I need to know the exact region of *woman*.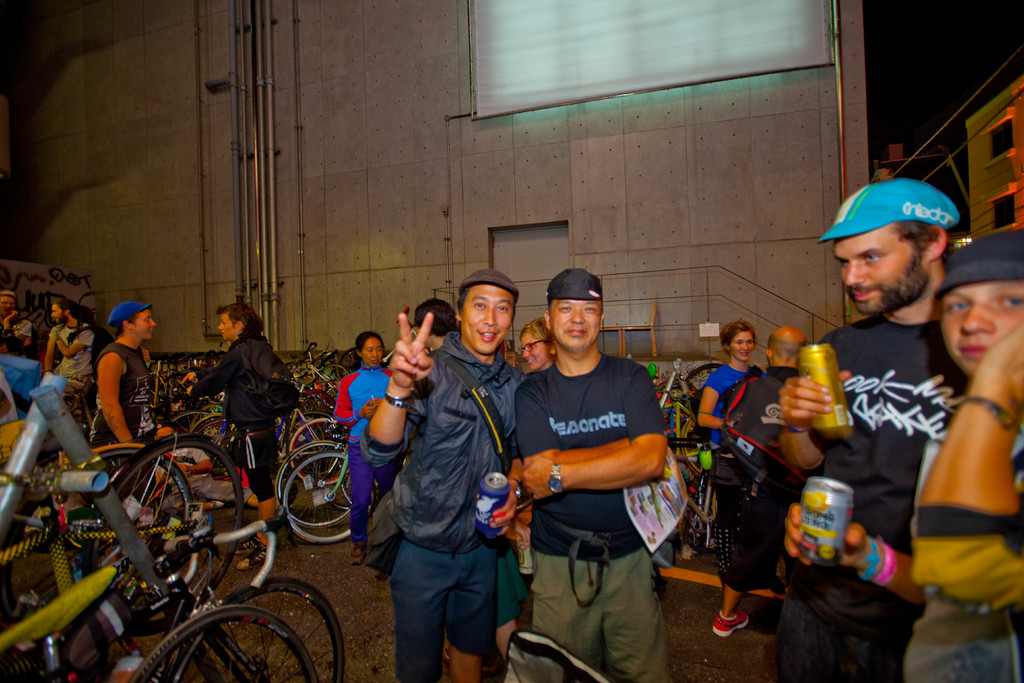
Region: BBox(88, 304, 178, 514).
